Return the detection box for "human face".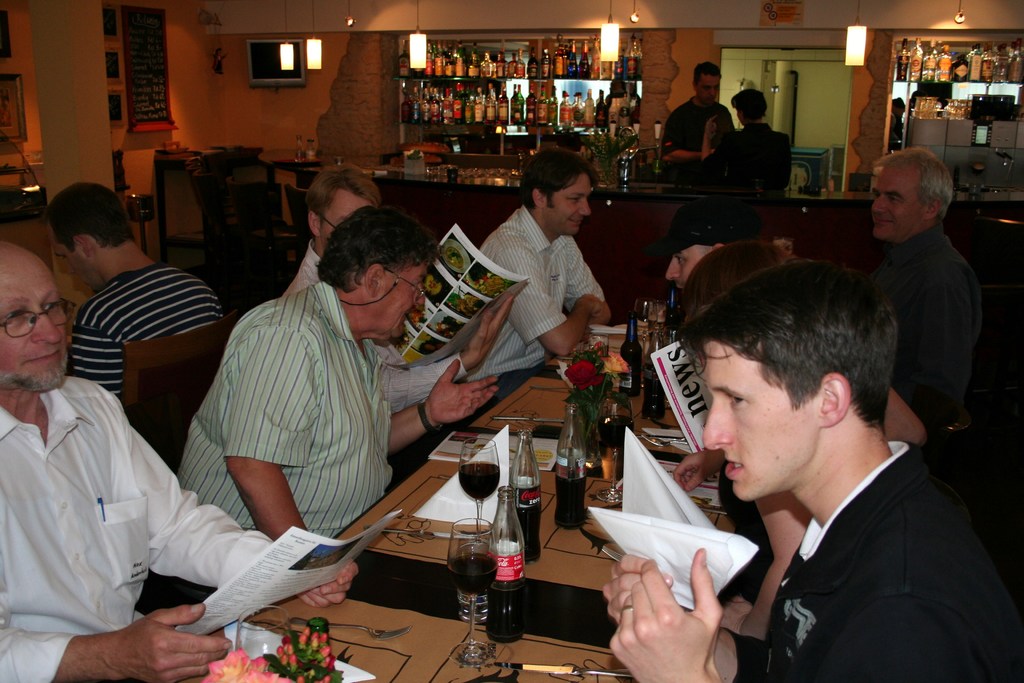
detection(547, 170, 591, 235).
